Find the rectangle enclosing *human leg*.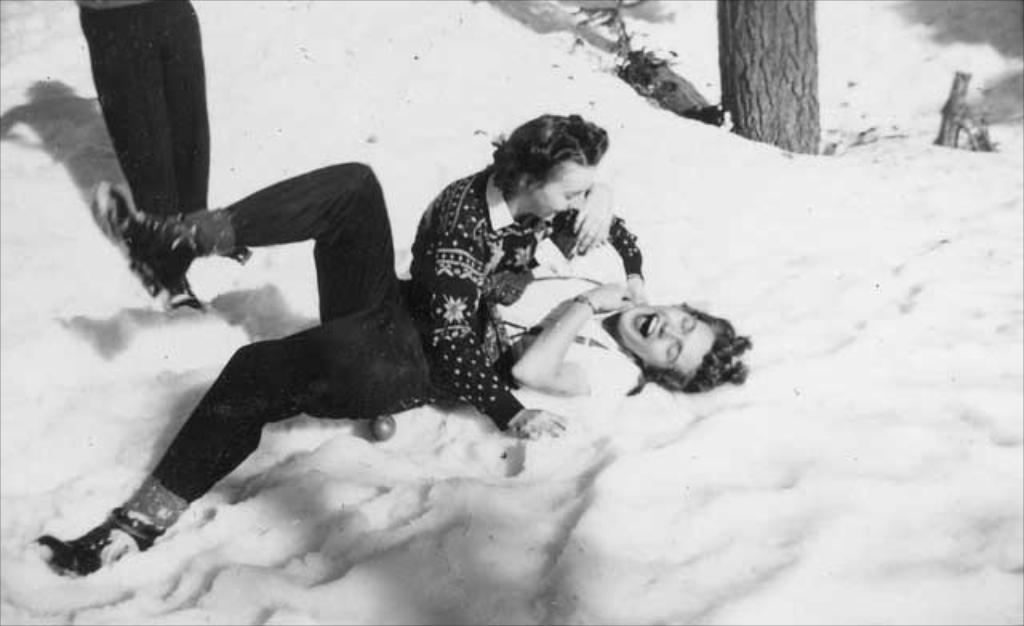
[x1=96, y1=163, x2=411, y2=322].
